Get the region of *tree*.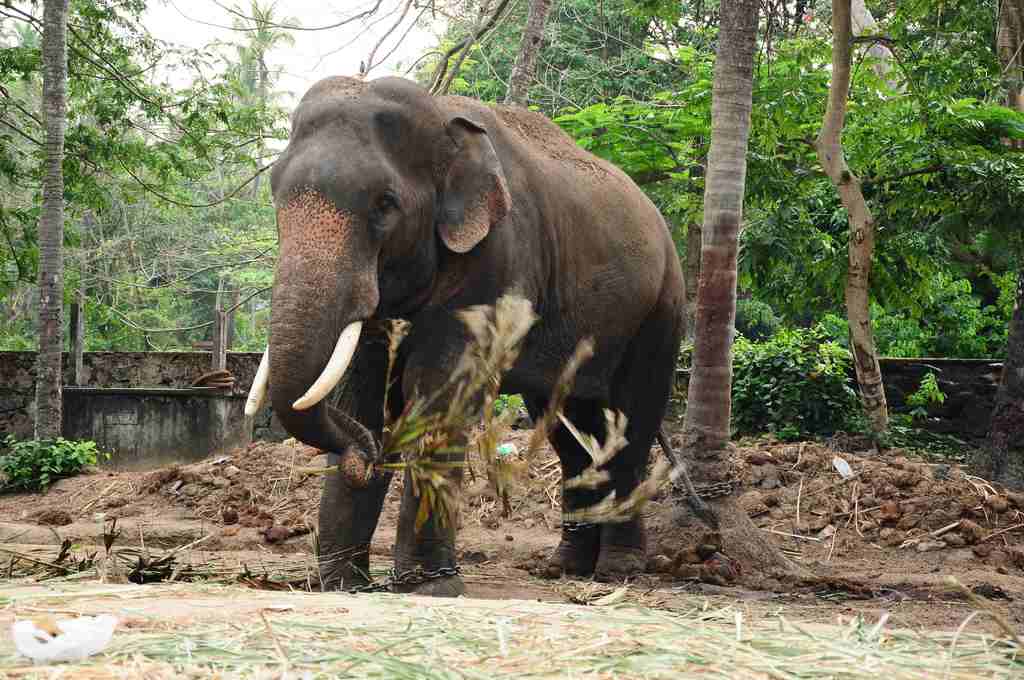
bbox(646, 0, 827, 597).
